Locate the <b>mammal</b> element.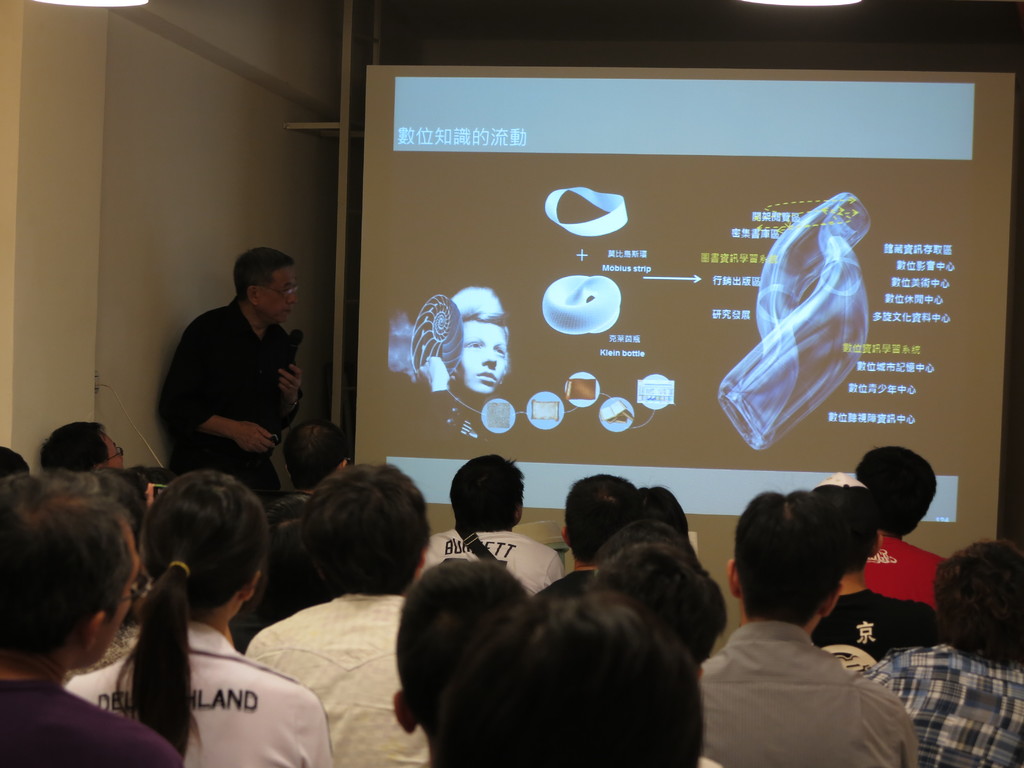
Element bbox: [x1=863, y1=541, x2=1023, y2=767].
